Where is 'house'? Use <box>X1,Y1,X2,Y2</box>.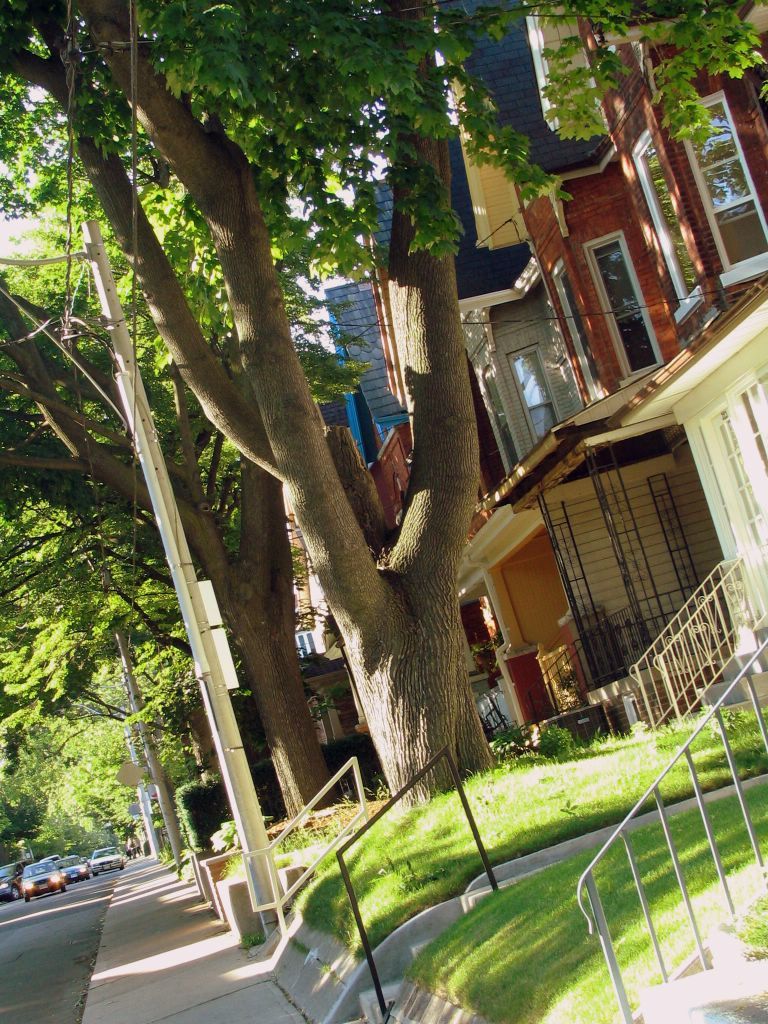
<box>442,0,717,714</box>.
